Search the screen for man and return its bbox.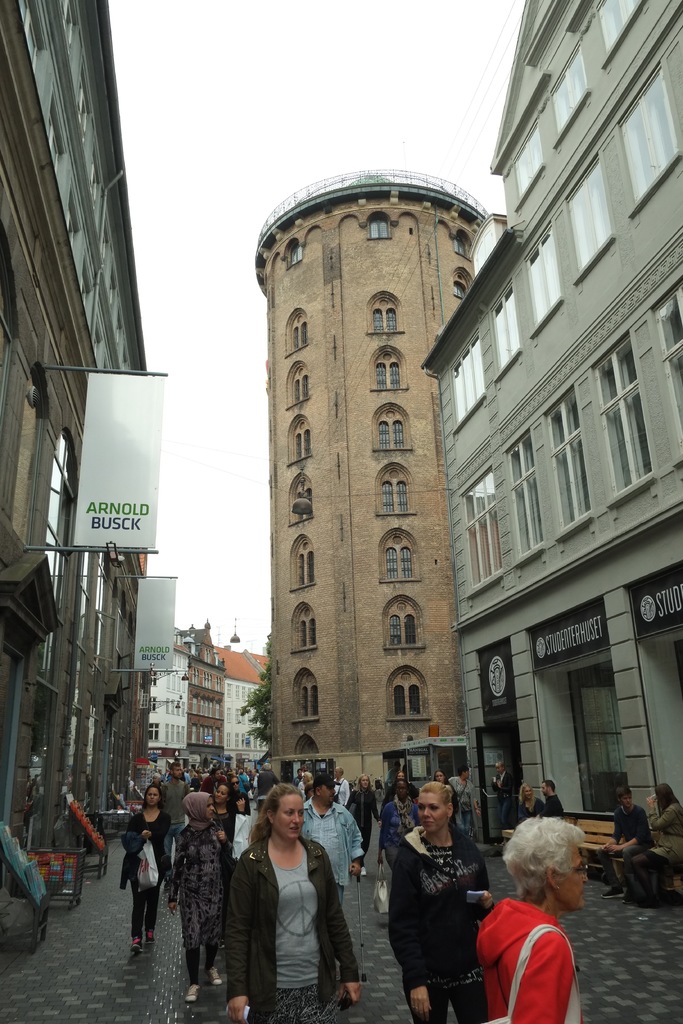
Found: x1=492, y1=760, x2=513, y2=834.
